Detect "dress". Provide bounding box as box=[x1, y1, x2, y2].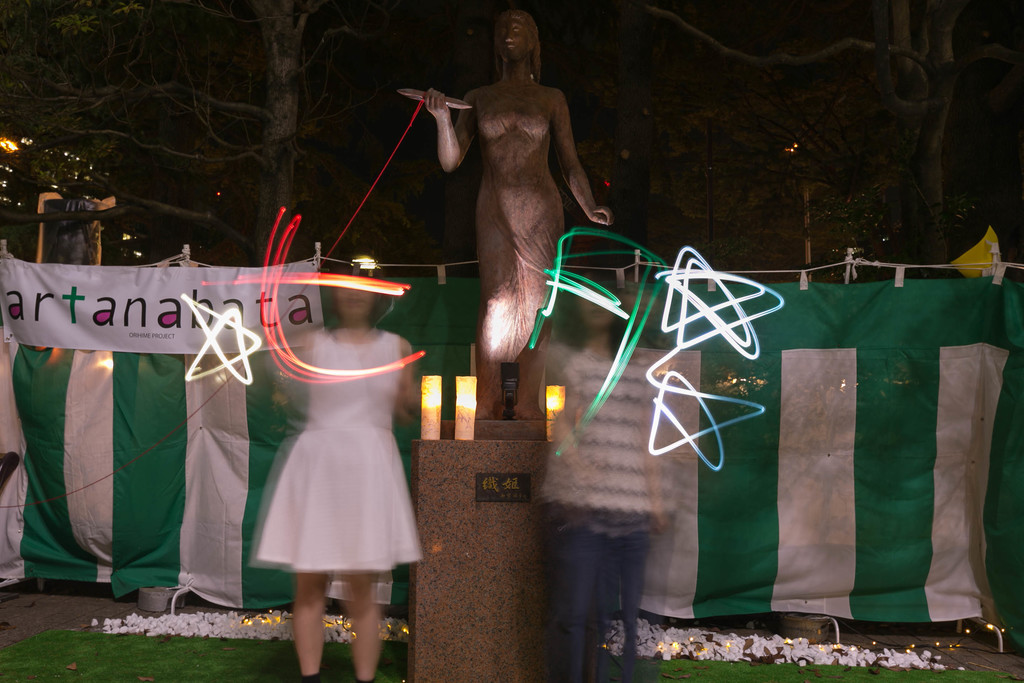
box=[254, 333, 419, 578].
